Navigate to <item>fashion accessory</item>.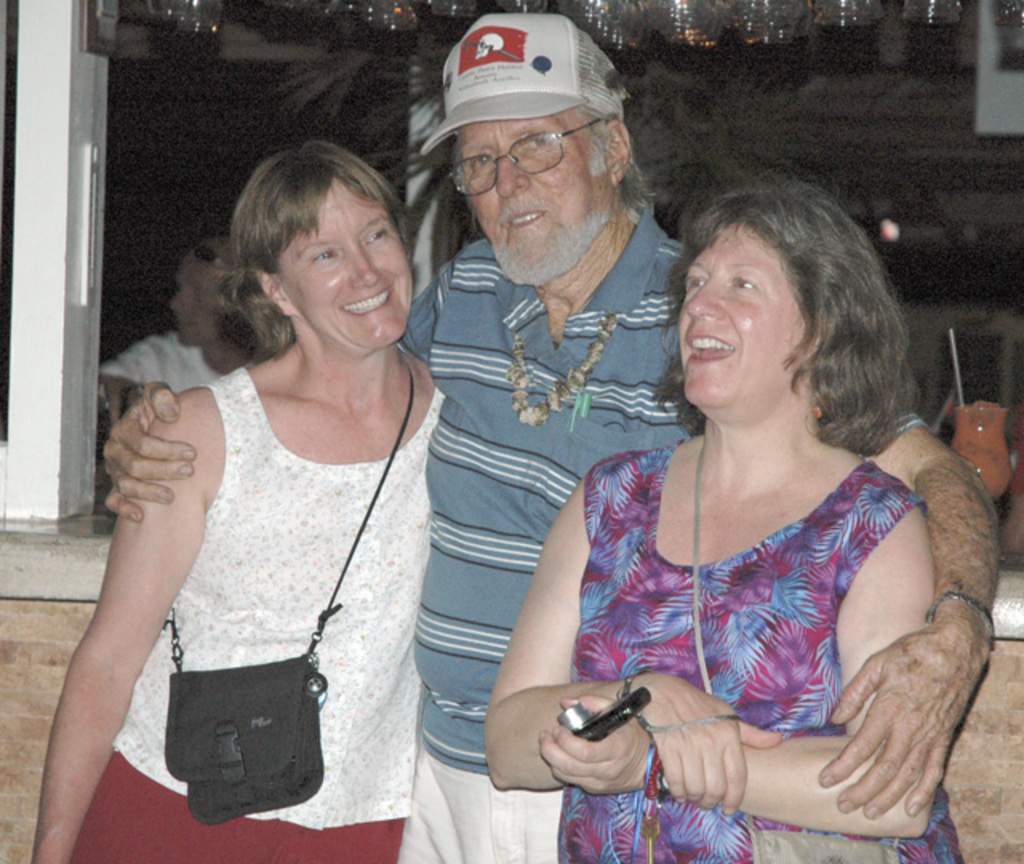
Navigation target: <box>424,11,629,157</box>.
